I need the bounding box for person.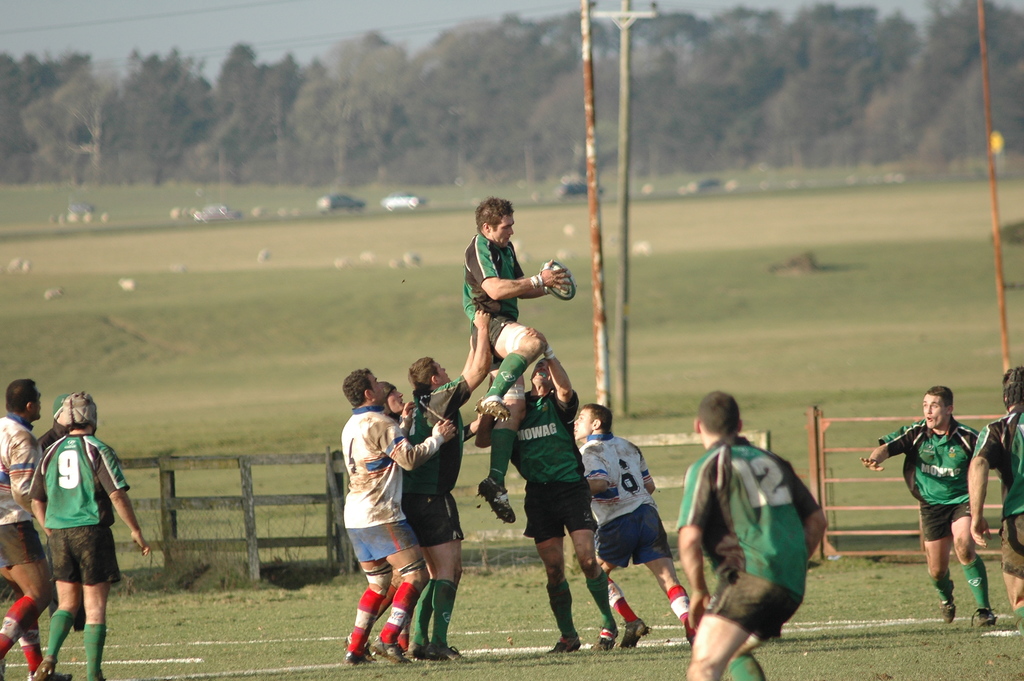
Here it is: x1=381, y1=376, x2=413, y2=439.
